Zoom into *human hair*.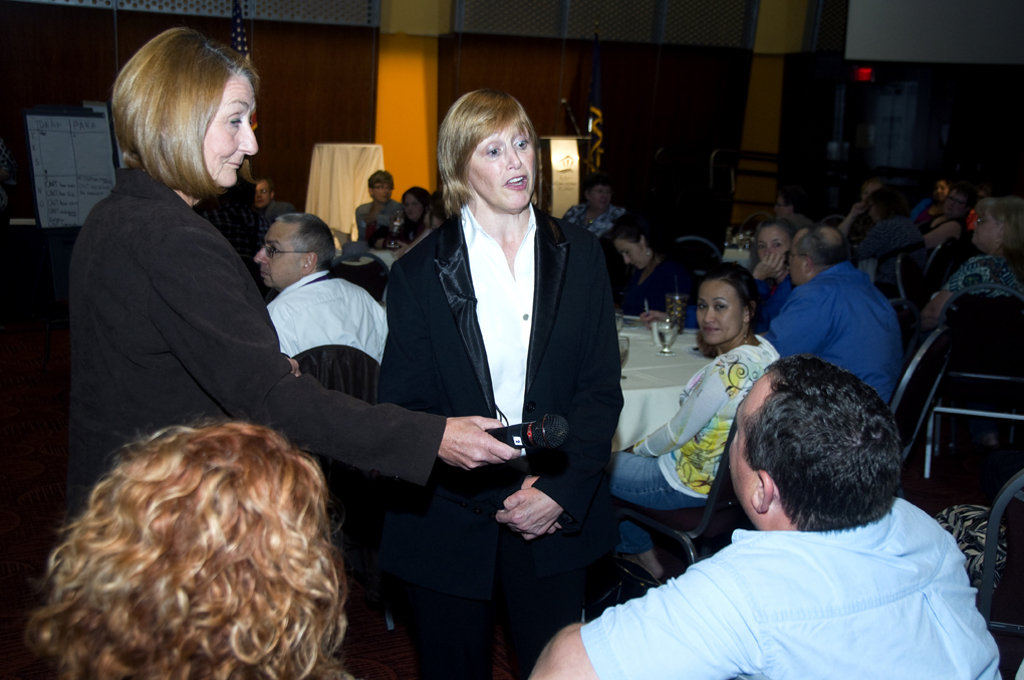
Zoom target: (13,412,354,673).
